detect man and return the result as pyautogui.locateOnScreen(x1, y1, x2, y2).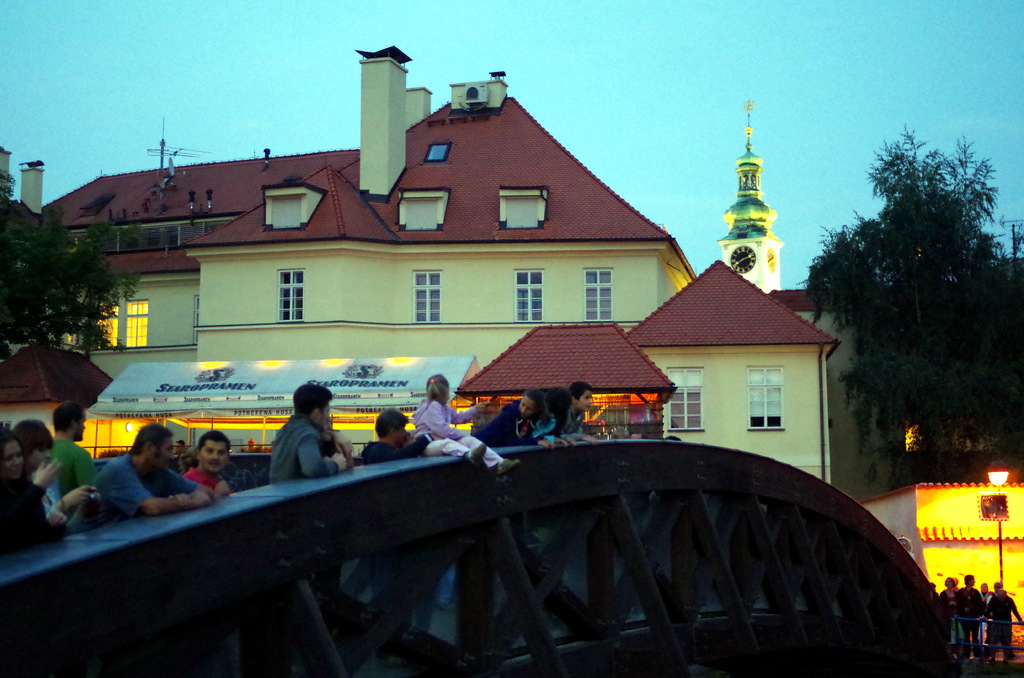
pyautogui.locateOnScreen(42, 402, 95, 492).
